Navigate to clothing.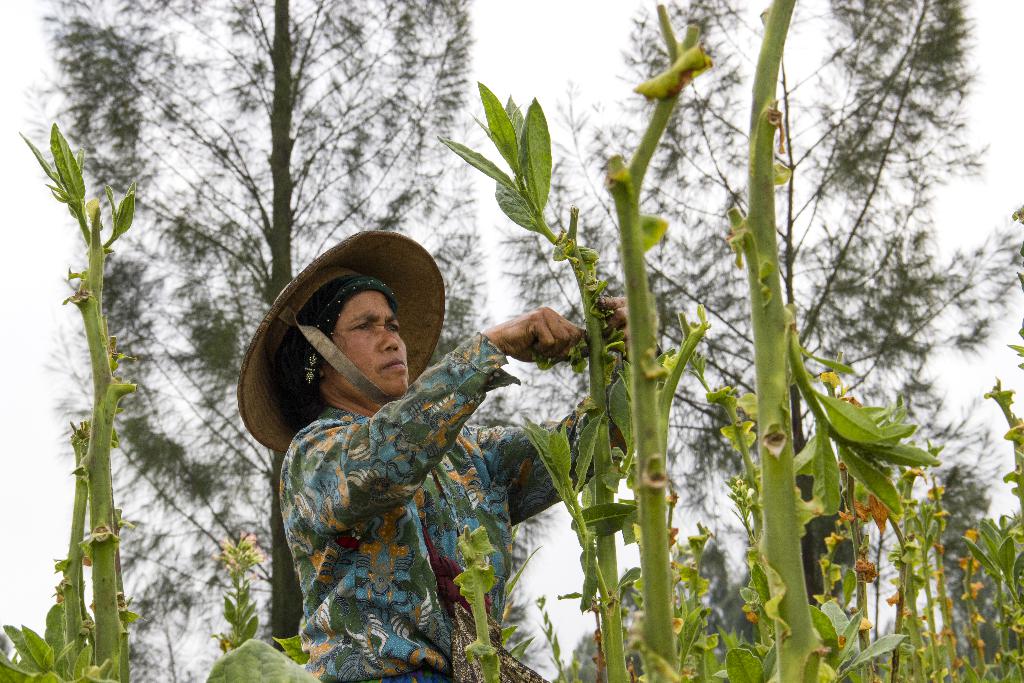
Navigation target: pyautogui.locateOnScreen(276, 322, 583, 682).
